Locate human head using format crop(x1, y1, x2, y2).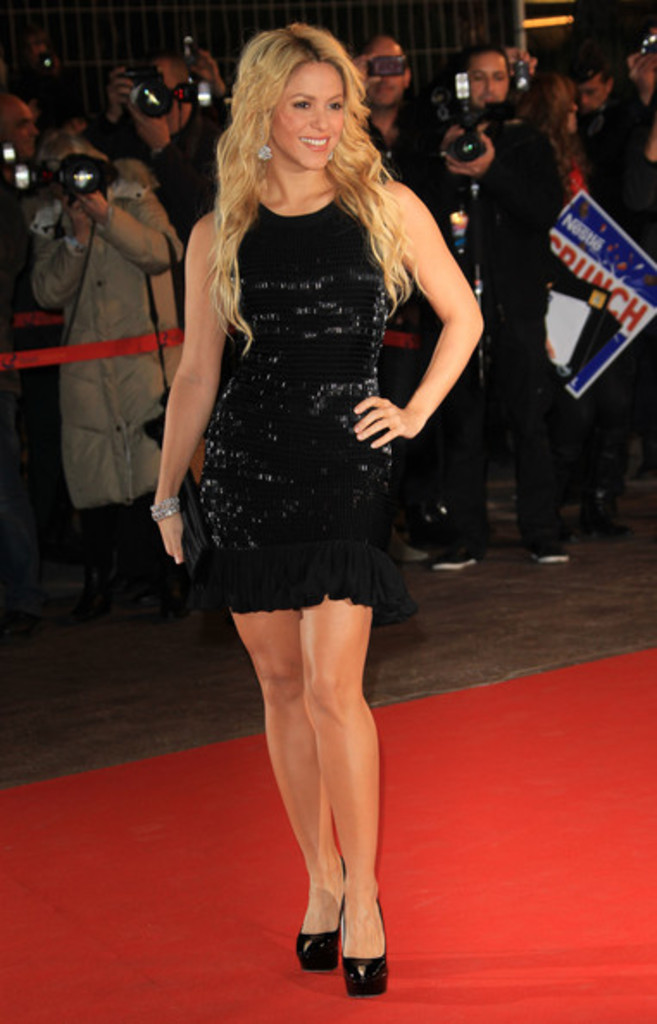
crop(528, 66, 578, 148).
